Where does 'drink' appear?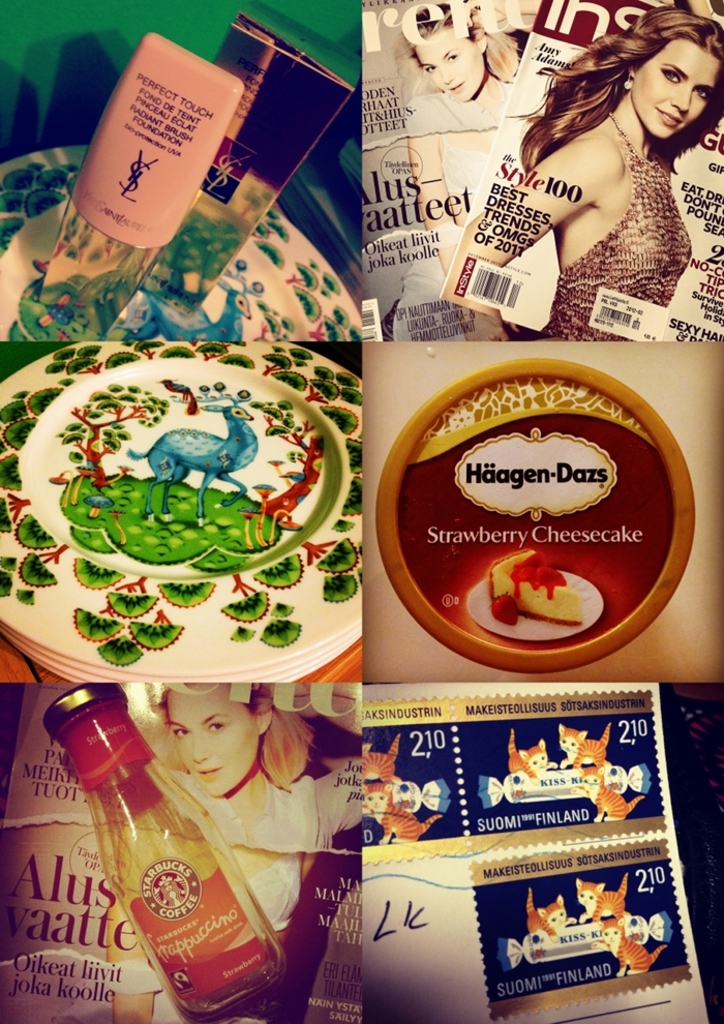
Appears at {"left": 80, "top": 766, "right": 273, "bottom": 1010}.
